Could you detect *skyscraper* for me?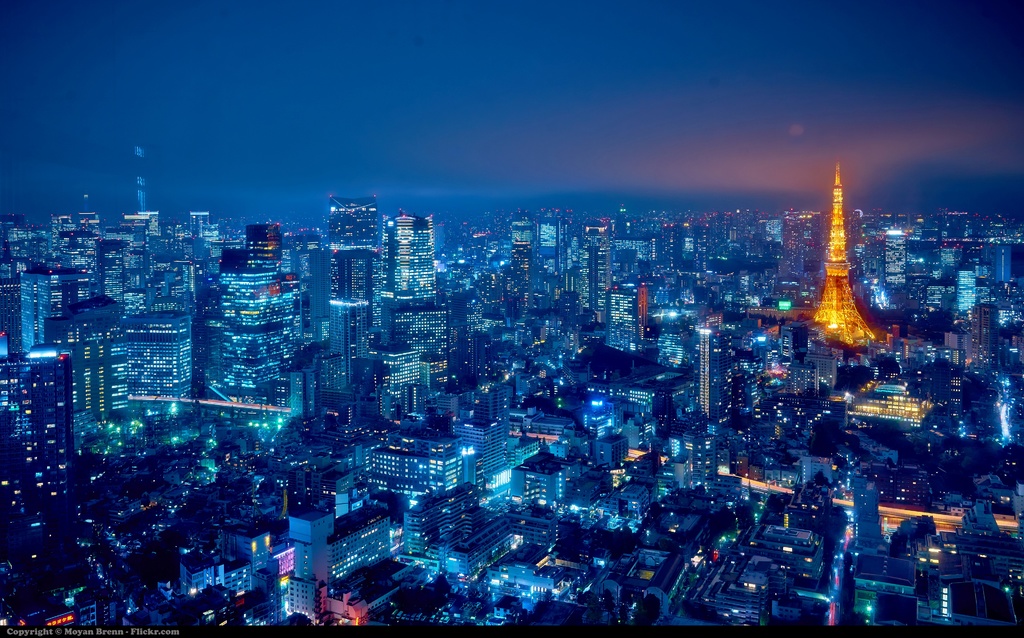
Detection result: 0:351:76:525.
